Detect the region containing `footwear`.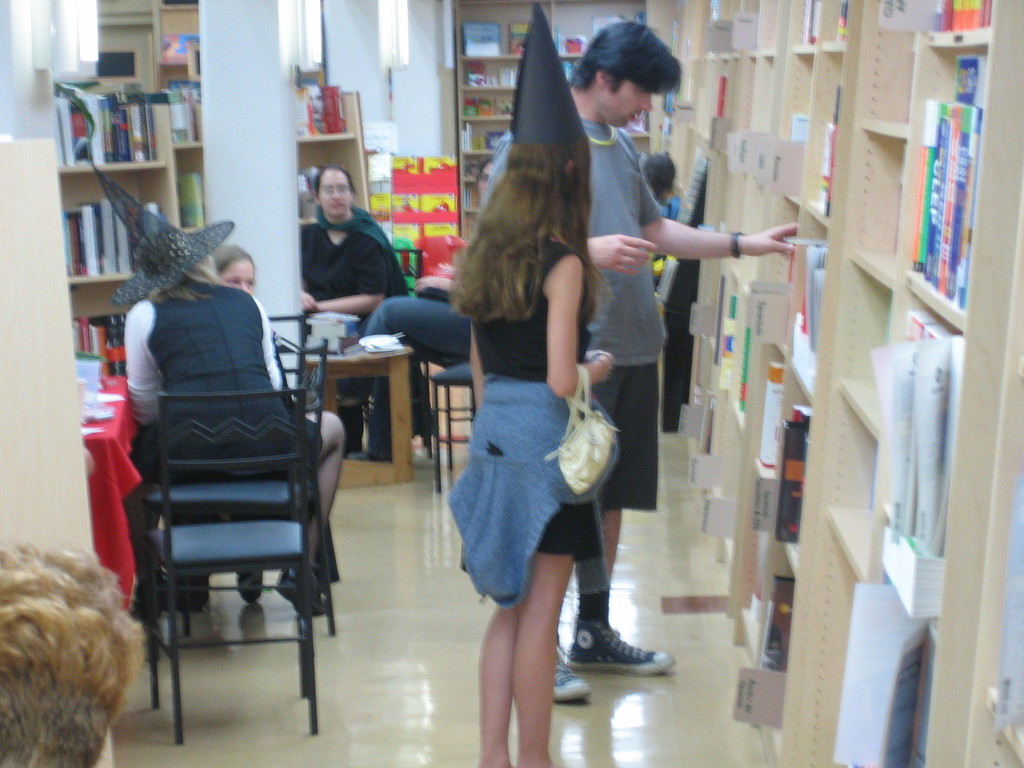
detection(563, 620, 675, 670).
